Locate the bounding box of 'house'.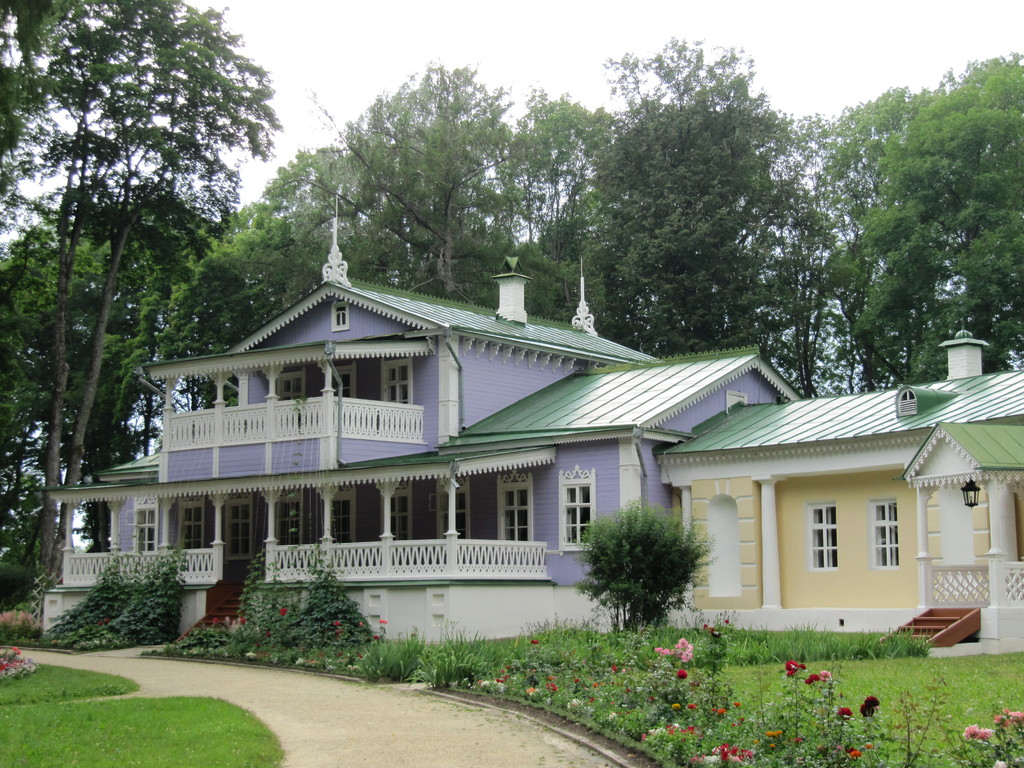
Bounding box: x1=39 y1=214 x2=1023 y2=646.
